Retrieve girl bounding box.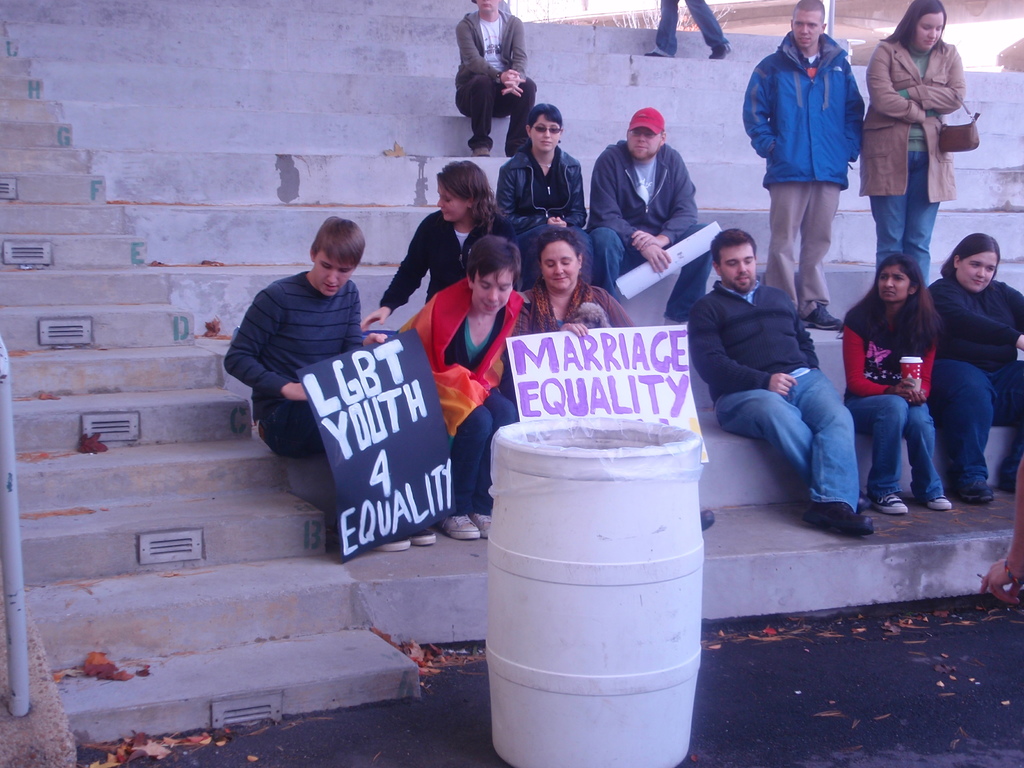
Bounding box: 356 159 513 325.
